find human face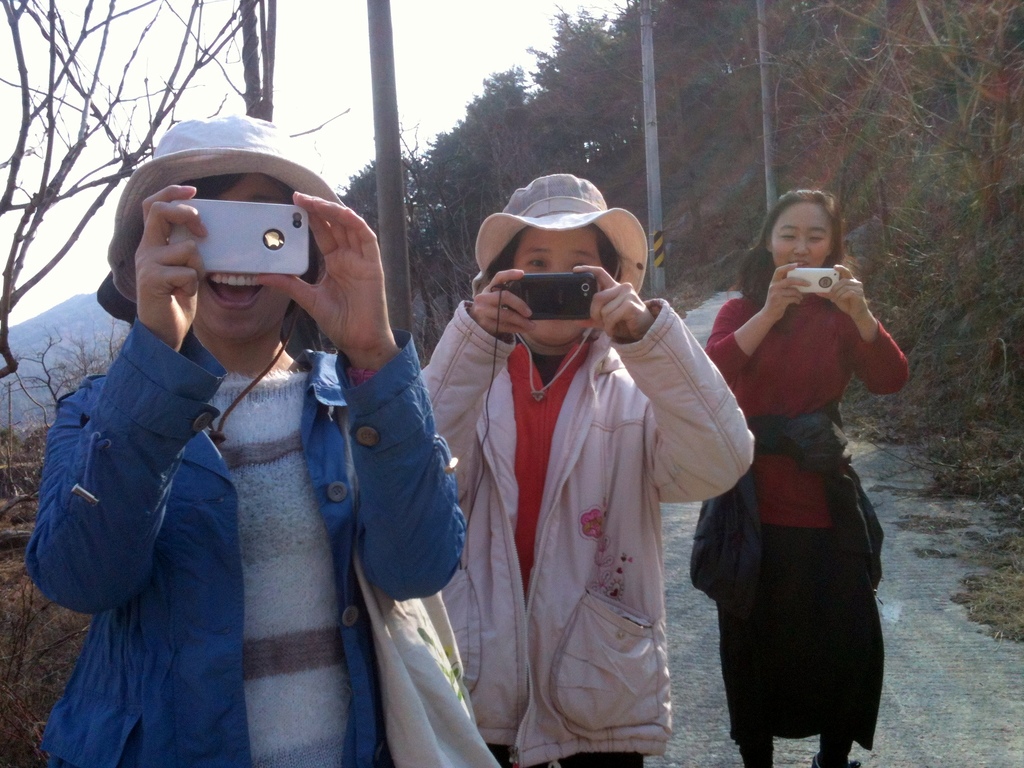
(left=188, top=166, right=297, bottom=345)
